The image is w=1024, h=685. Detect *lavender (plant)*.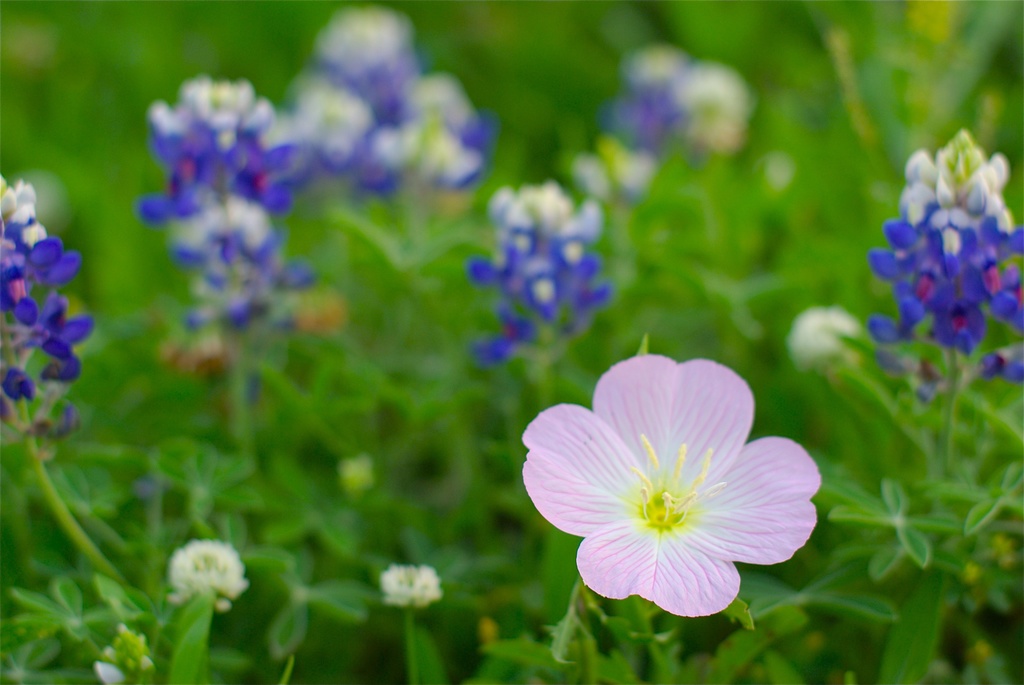
Detection: box=[282, 0, 477, 223].
